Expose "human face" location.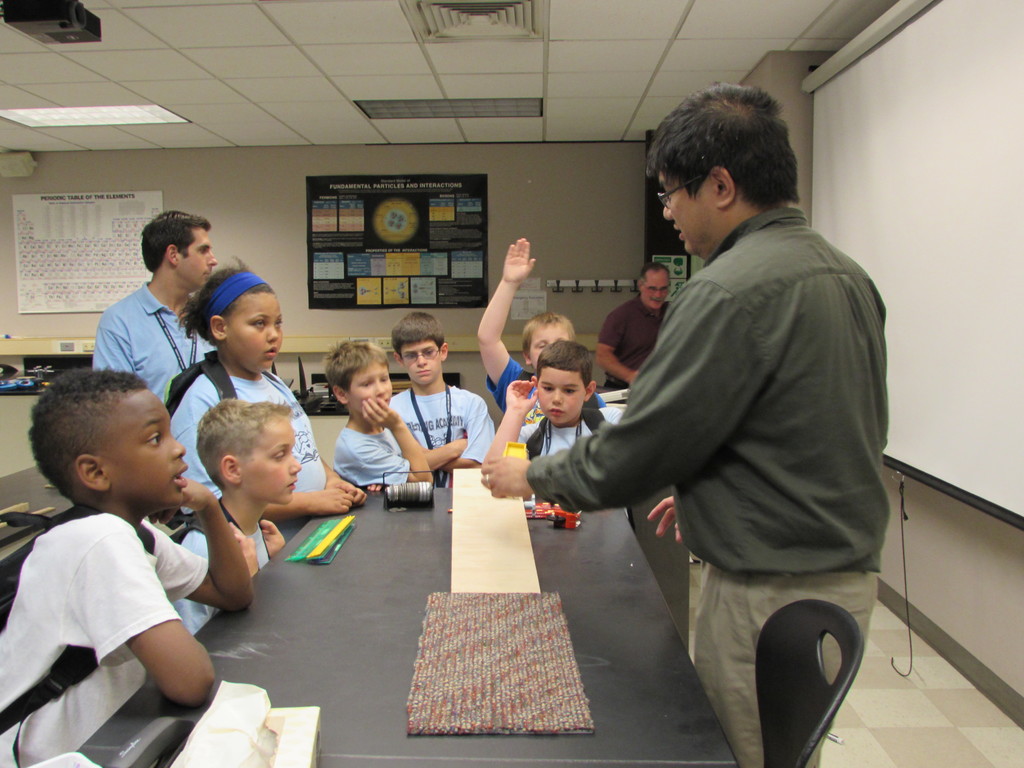
Exposed at x1=399 y1=340 x2=443 y2=383.
